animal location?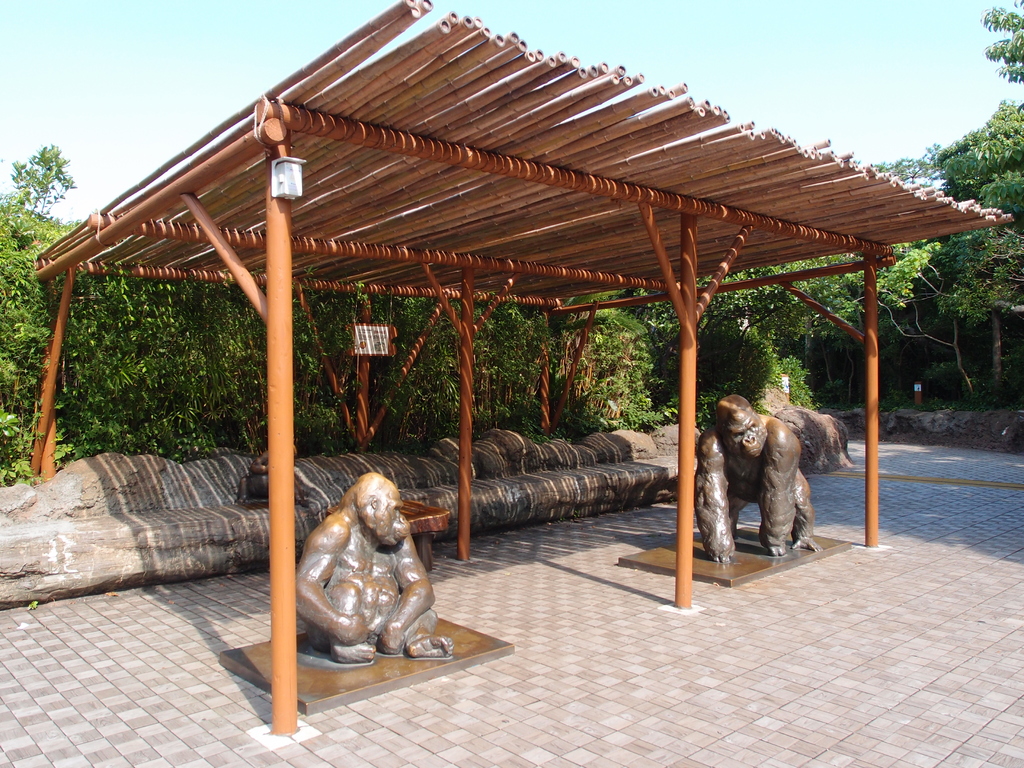
crop(287, 463, 457, 662)
